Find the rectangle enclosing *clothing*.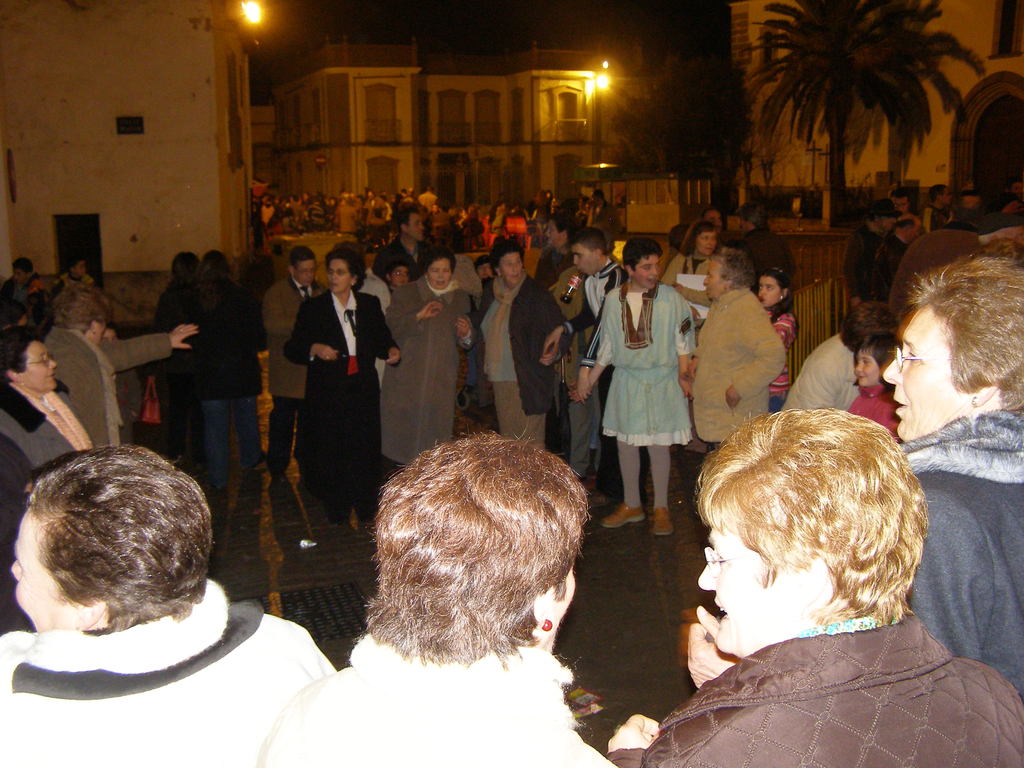
[x1=470, y1=266, x2=561, y2=454].
